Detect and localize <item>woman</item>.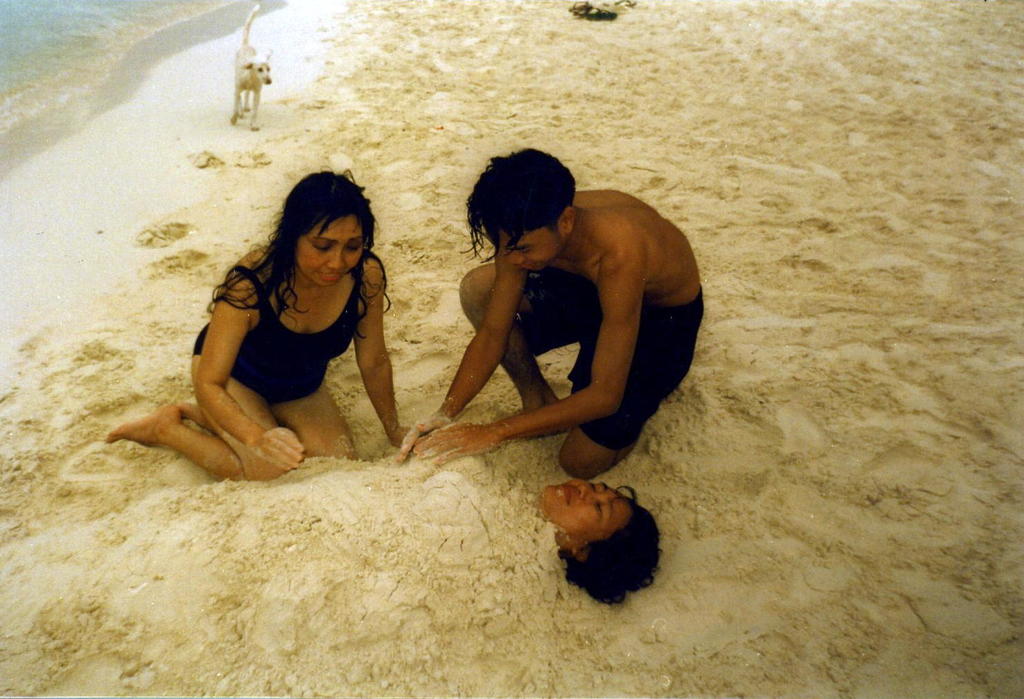
Localized at (x1=134, y1=149, x2=436, y2=535).
